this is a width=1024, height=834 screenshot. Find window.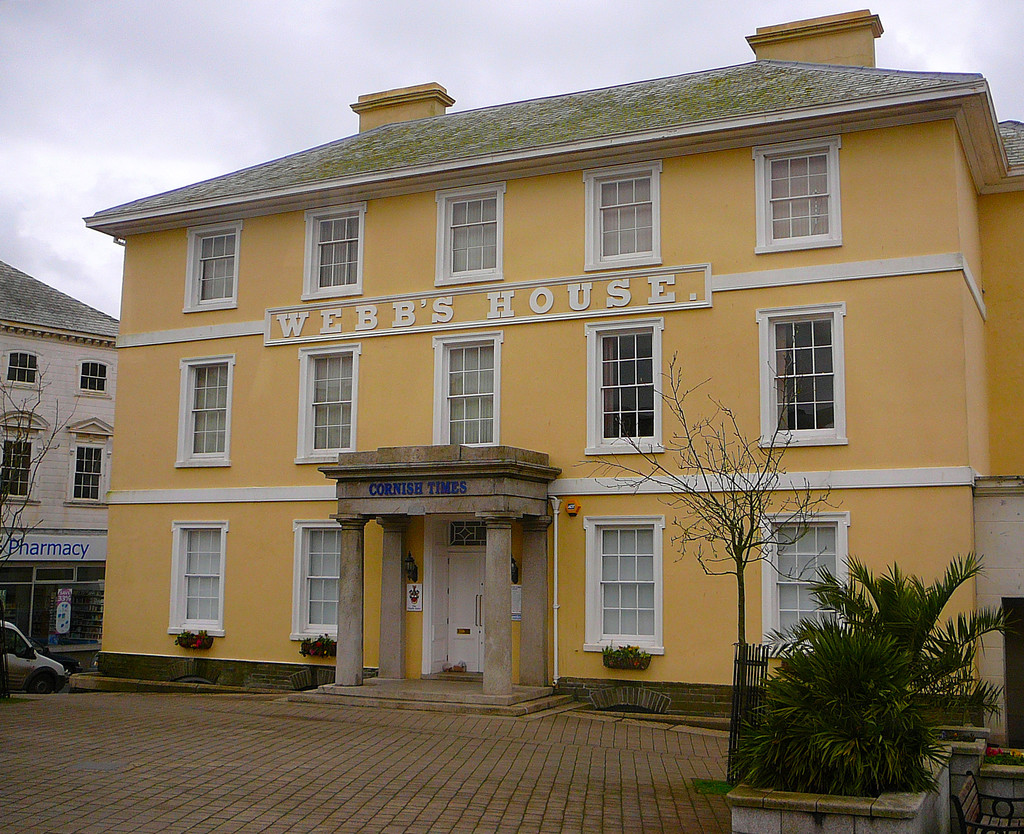
Bounding box: x1=2, y1=430, x2=33, y2=500.
